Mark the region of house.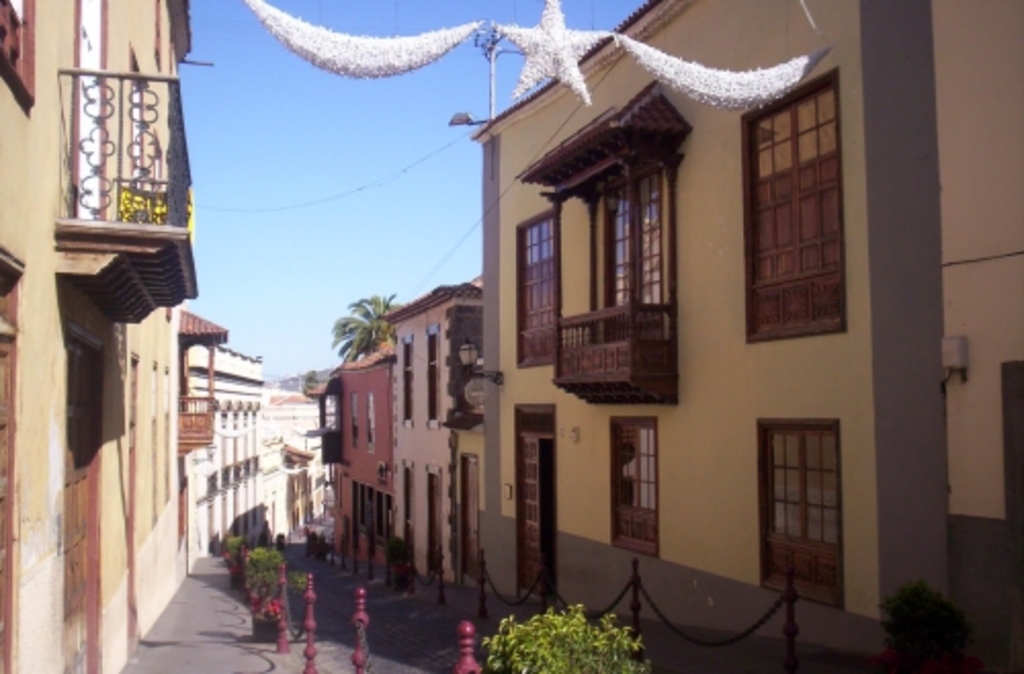
Region: rect(279, 248, 524, 606).
